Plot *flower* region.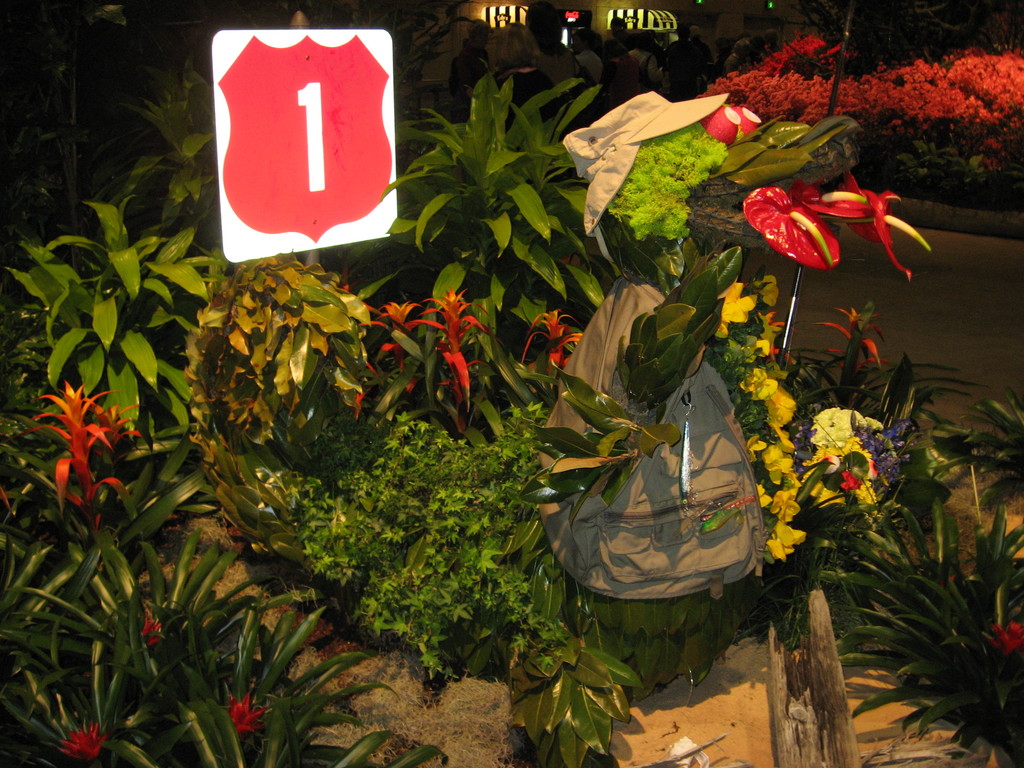
Plotted at rect(996, 621, 1023, 653).
